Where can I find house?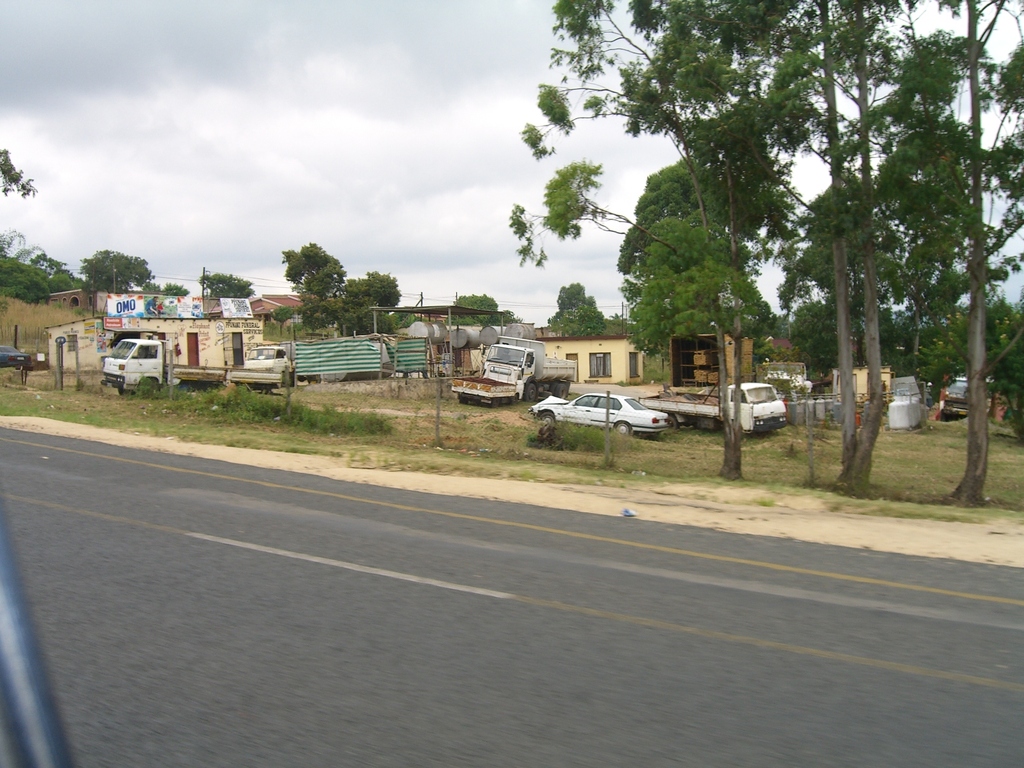
You can find it at (left=285, top=322, right=376, bottom=396).
